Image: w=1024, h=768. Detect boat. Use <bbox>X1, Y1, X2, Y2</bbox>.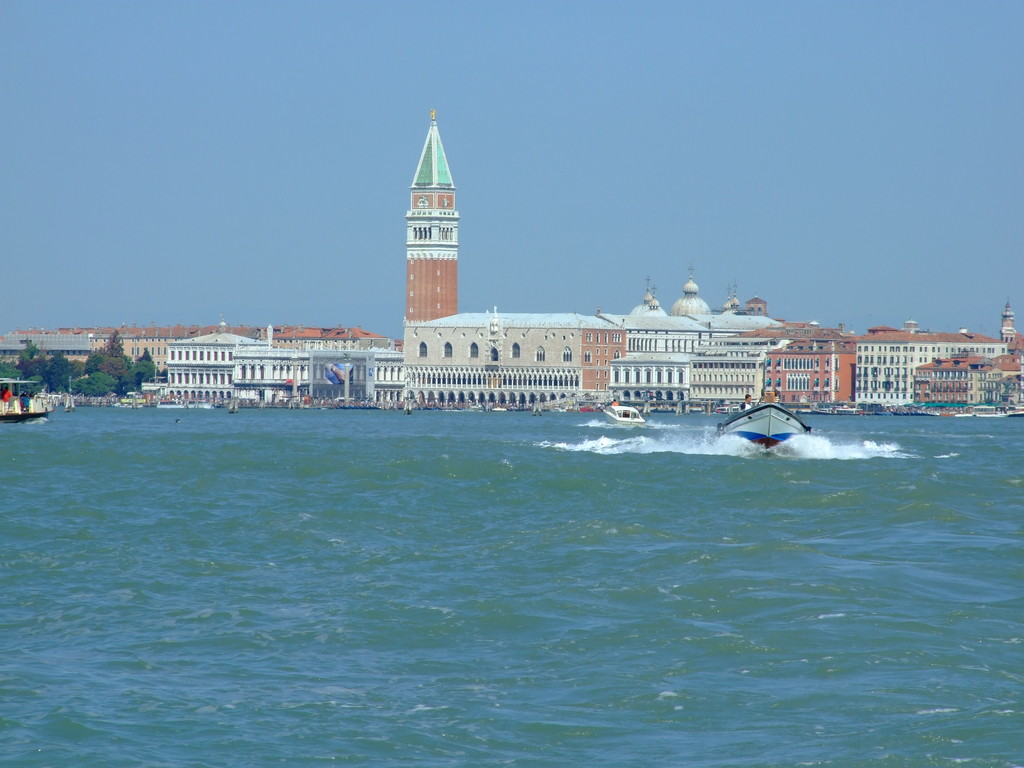
<bbox>0, 373, 59, 420</bbox>.
